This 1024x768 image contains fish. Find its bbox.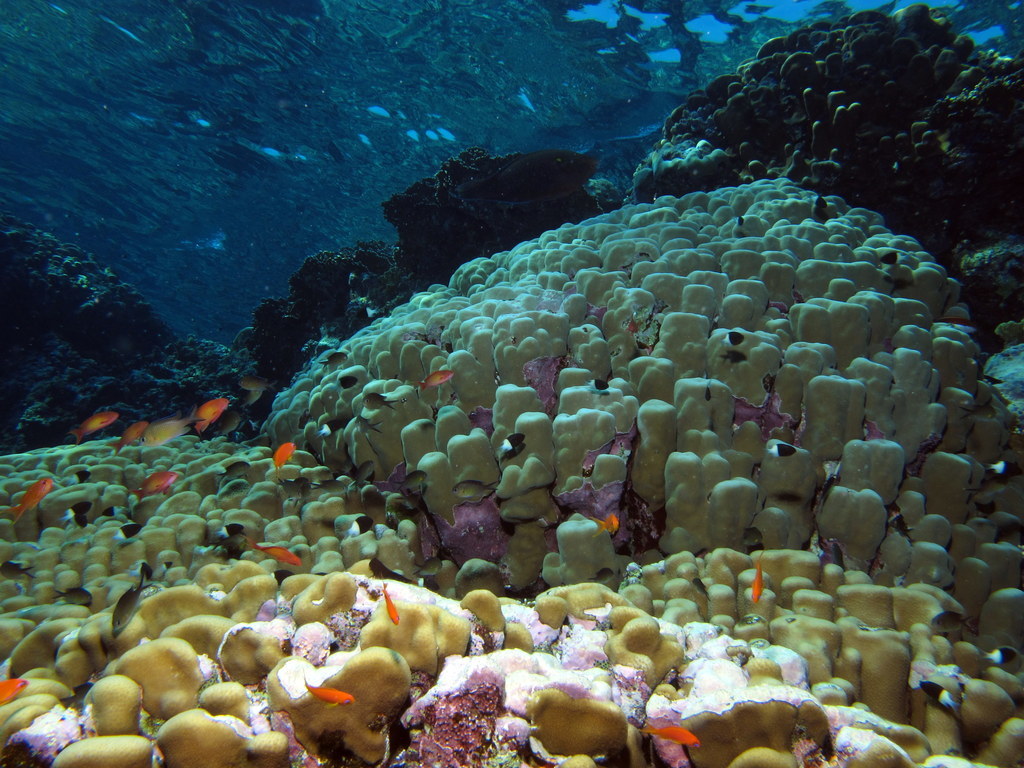
BBox(496, 429, 524, 452).
